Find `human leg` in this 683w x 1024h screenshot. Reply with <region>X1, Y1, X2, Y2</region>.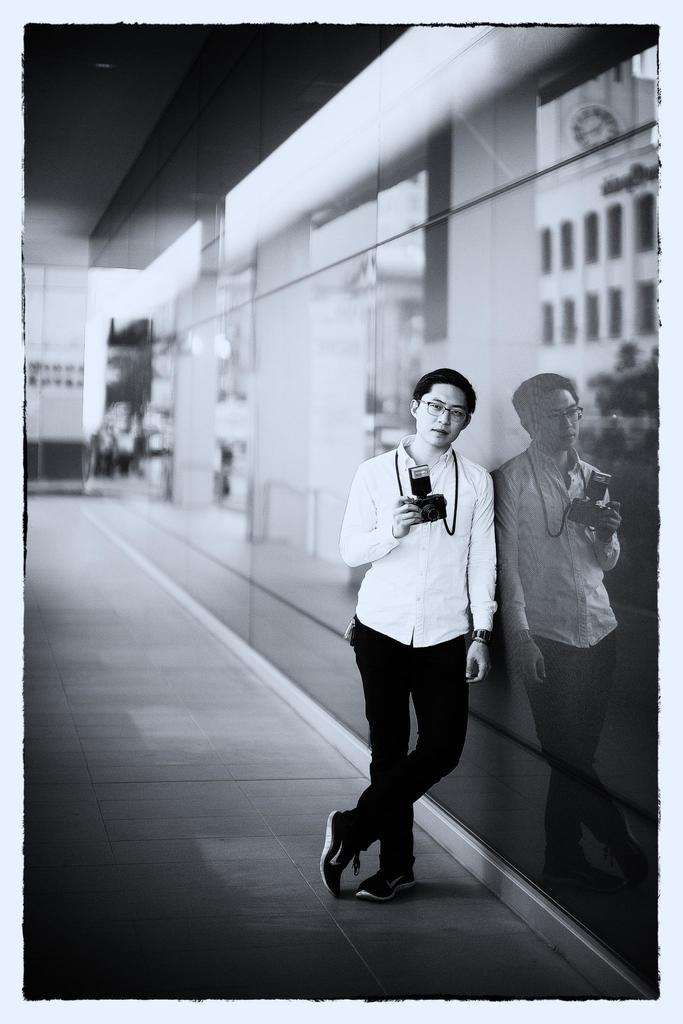
<region>317, 614, 472, 891</region>.
